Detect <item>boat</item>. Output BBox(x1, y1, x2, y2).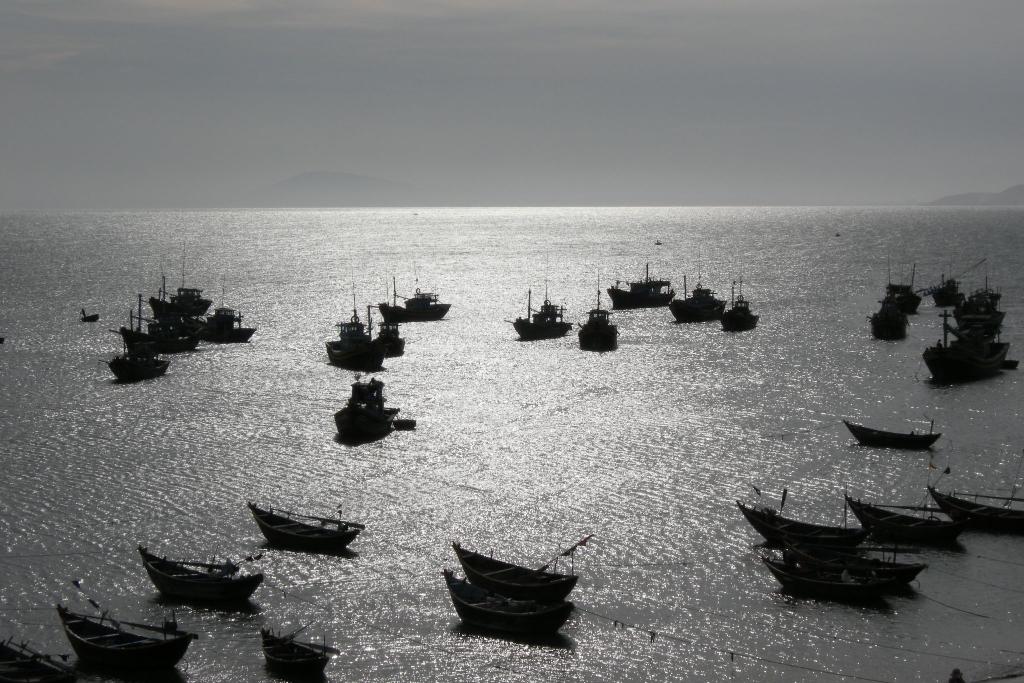
BBox(922, 308, 1007, 385).
